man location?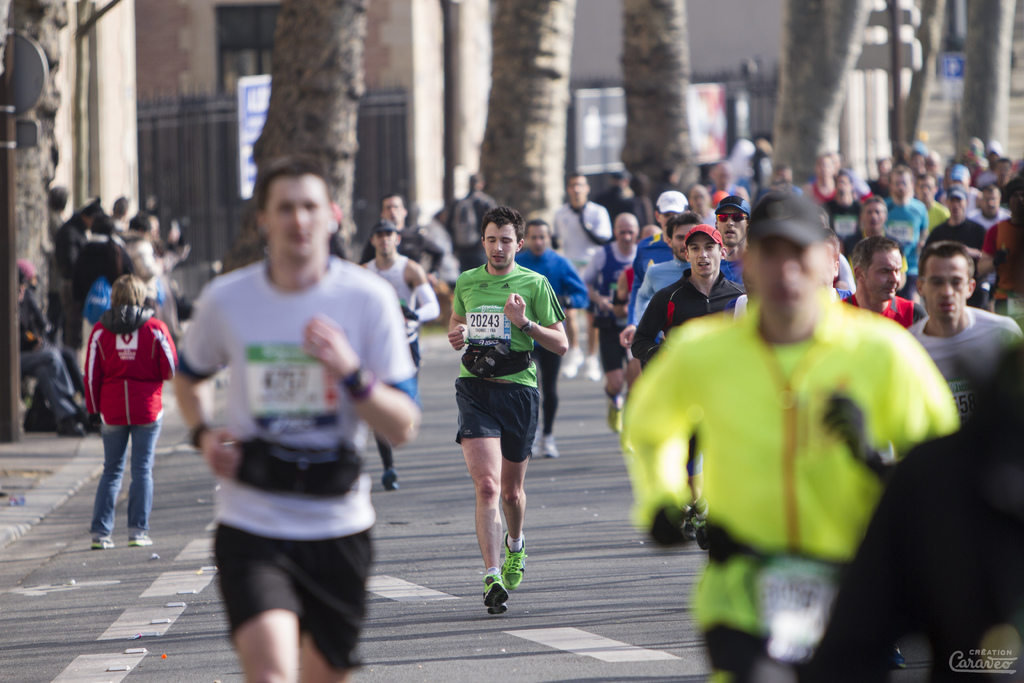
<box>881,163,931,282</box>
